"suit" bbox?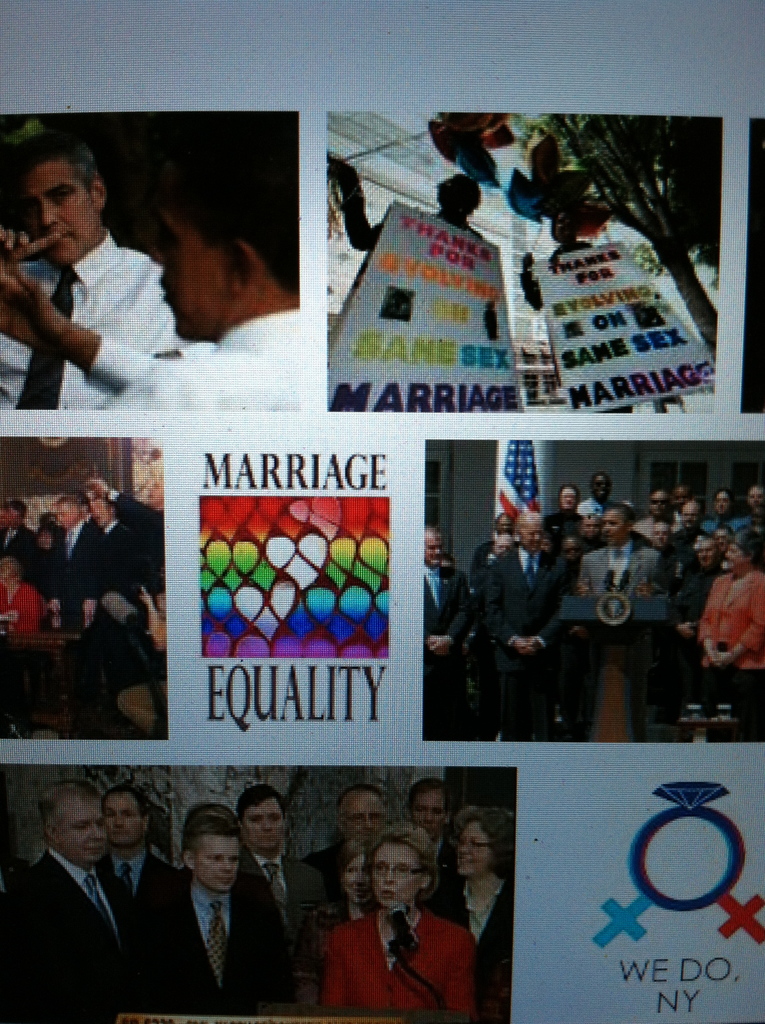
BBox(326, 903, 473, 1015)
